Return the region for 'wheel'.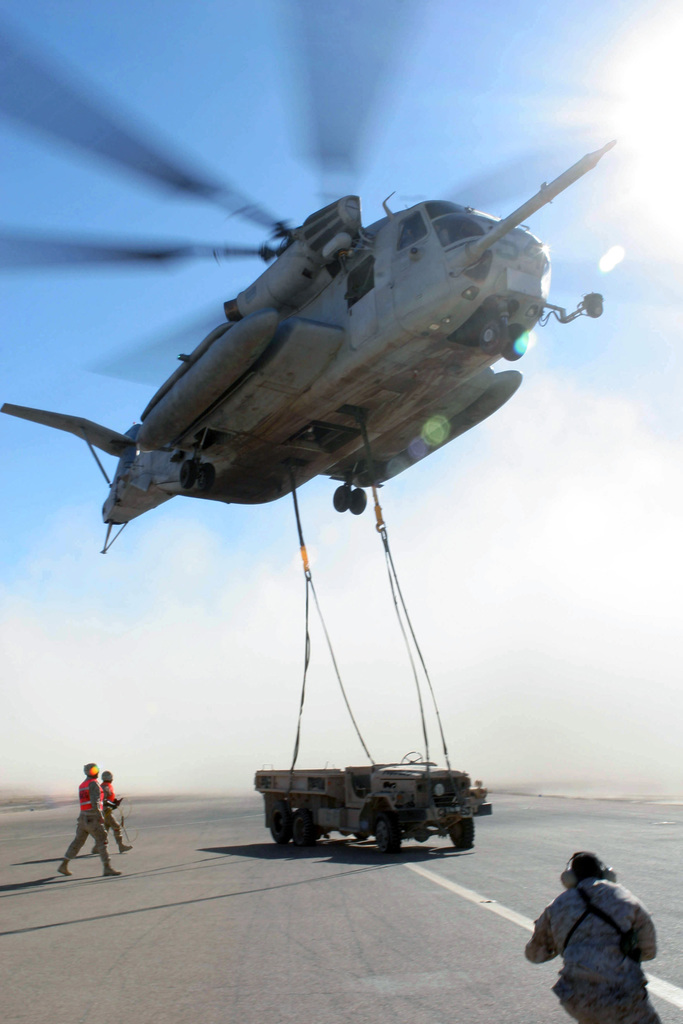
l=377, t=809, r=399, b=860.
